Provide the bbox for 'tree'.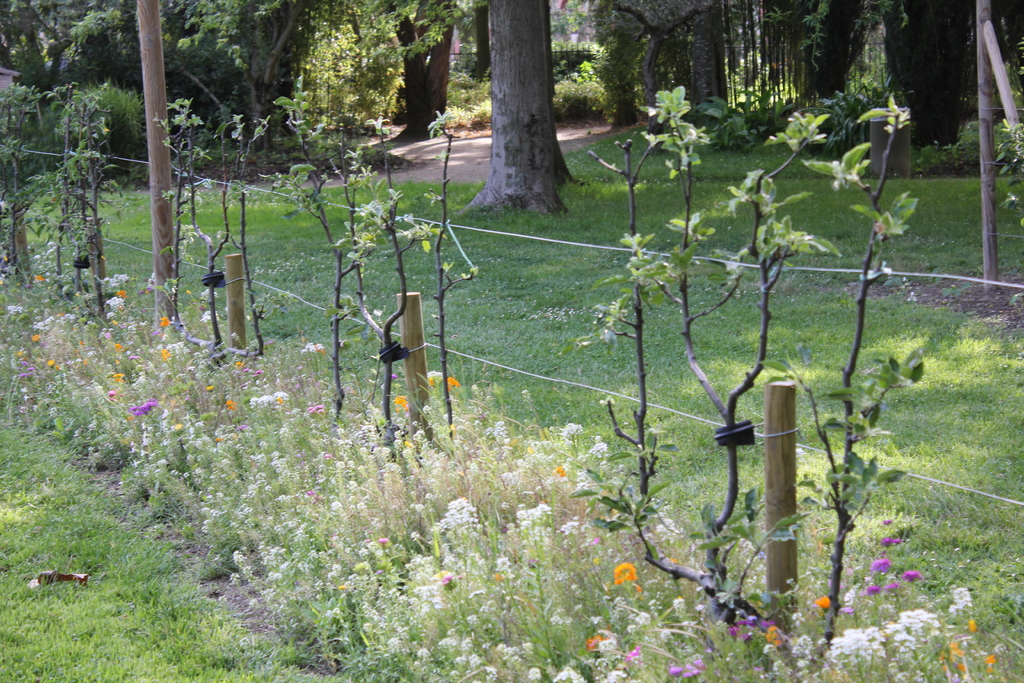
box(458, 0, 589, 223).
